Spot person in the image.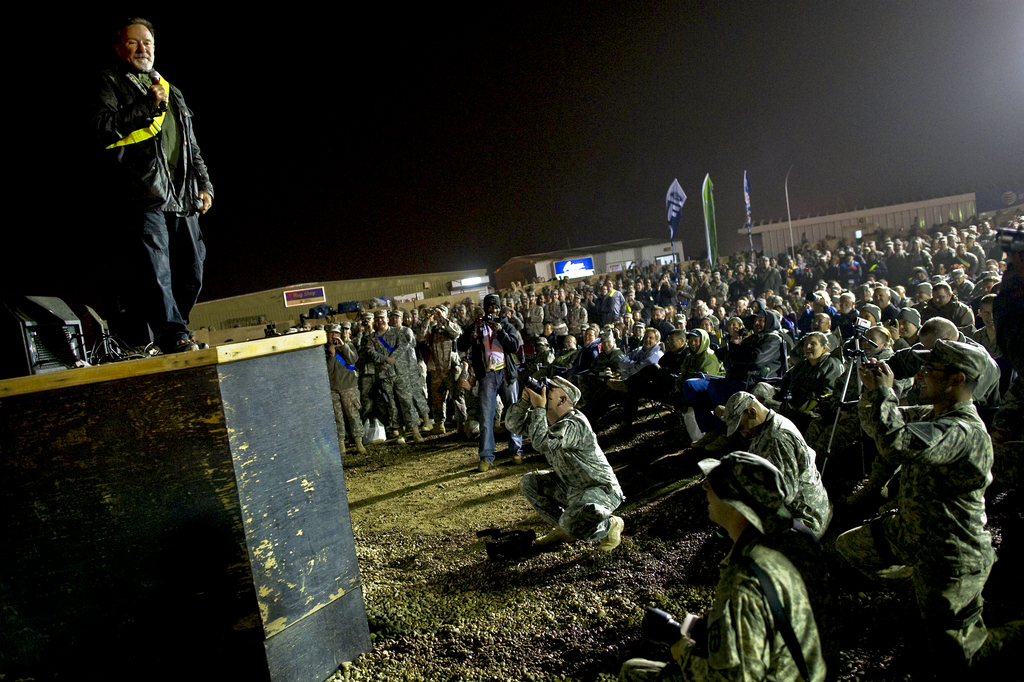
person found at locate(102, 7, 216, 342).
